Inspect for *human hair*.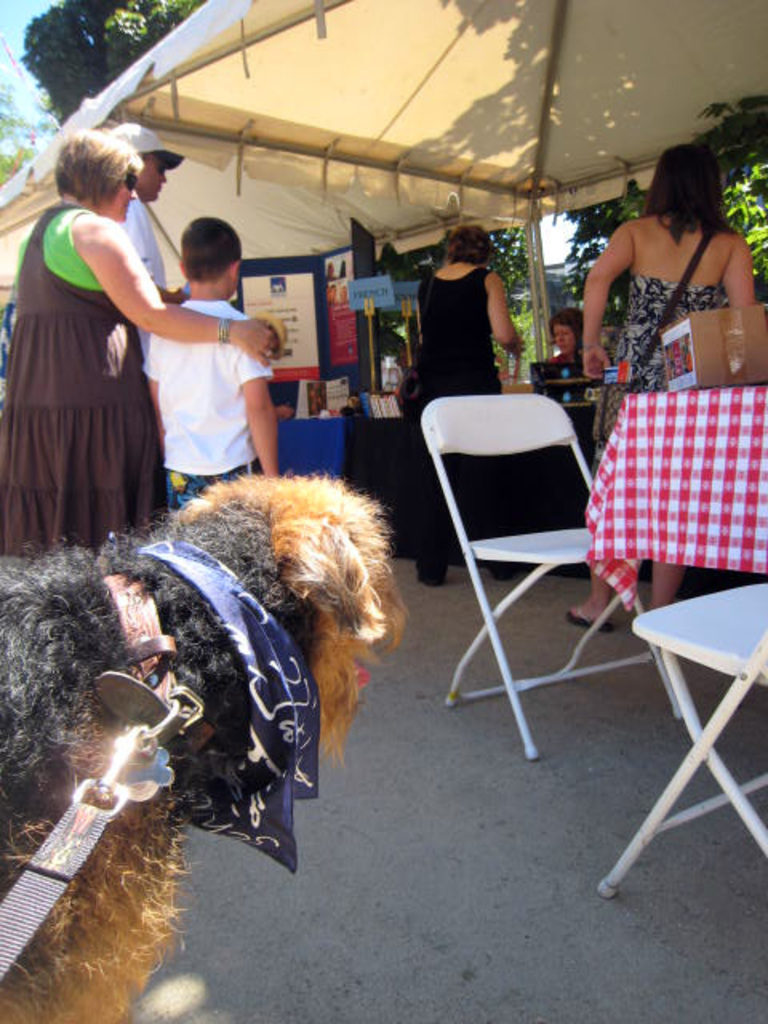
Inspection: [181, 211, 248, 277].
